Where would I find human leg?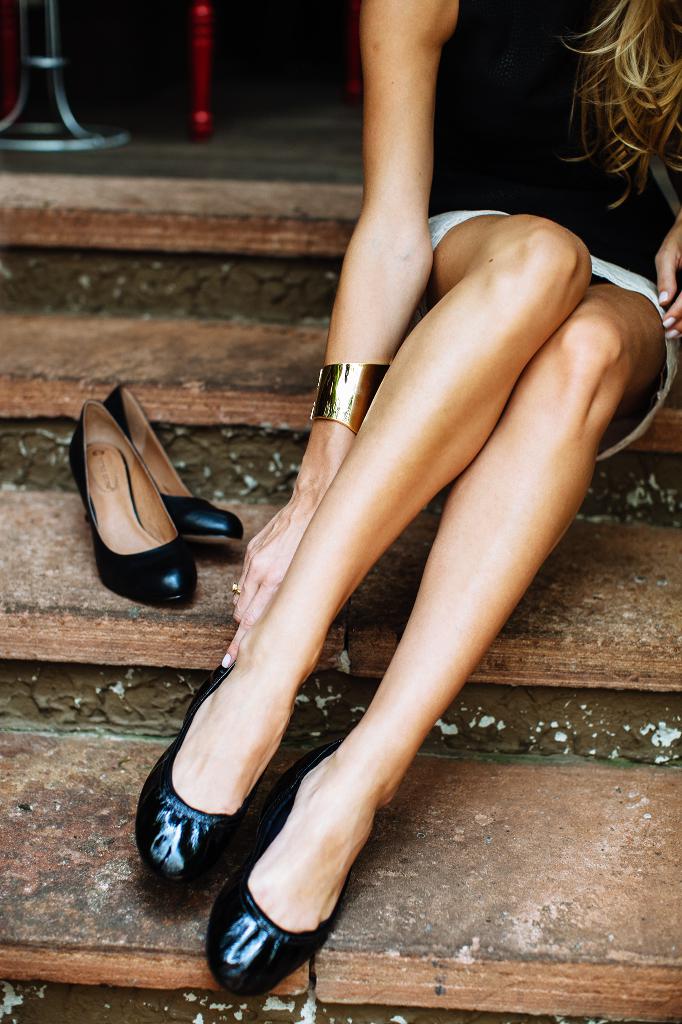
At {"x1": 129, "y1": 216, "x2": 657, "y2": 1007}.
